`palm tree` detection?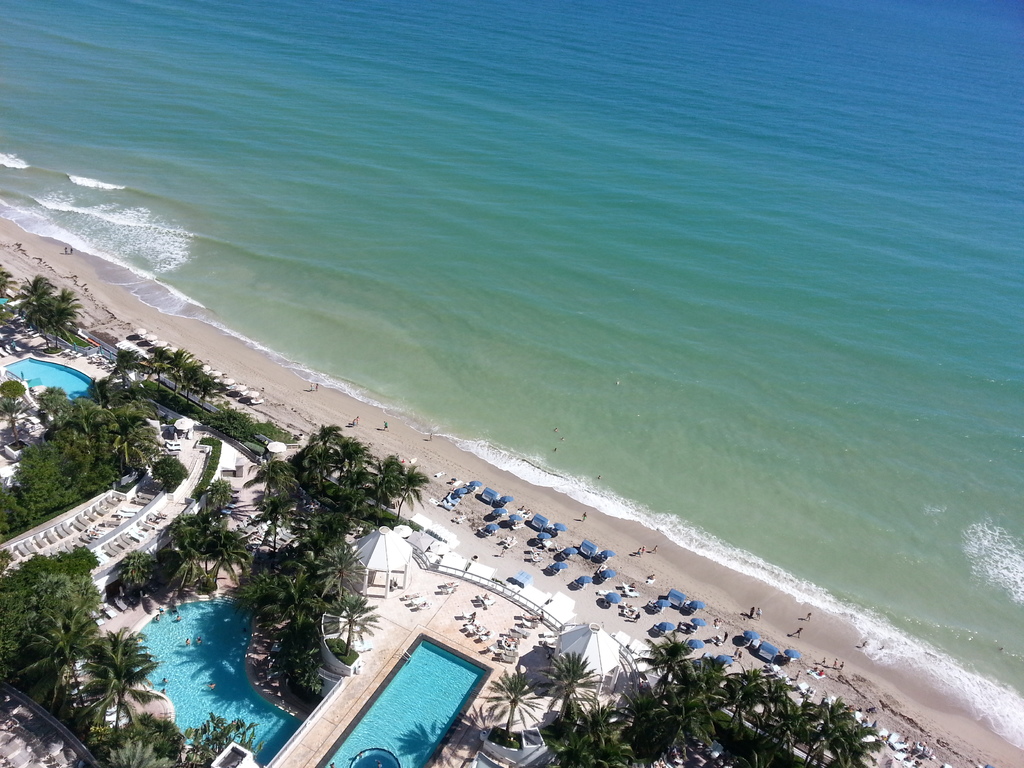
552,648,576,707
